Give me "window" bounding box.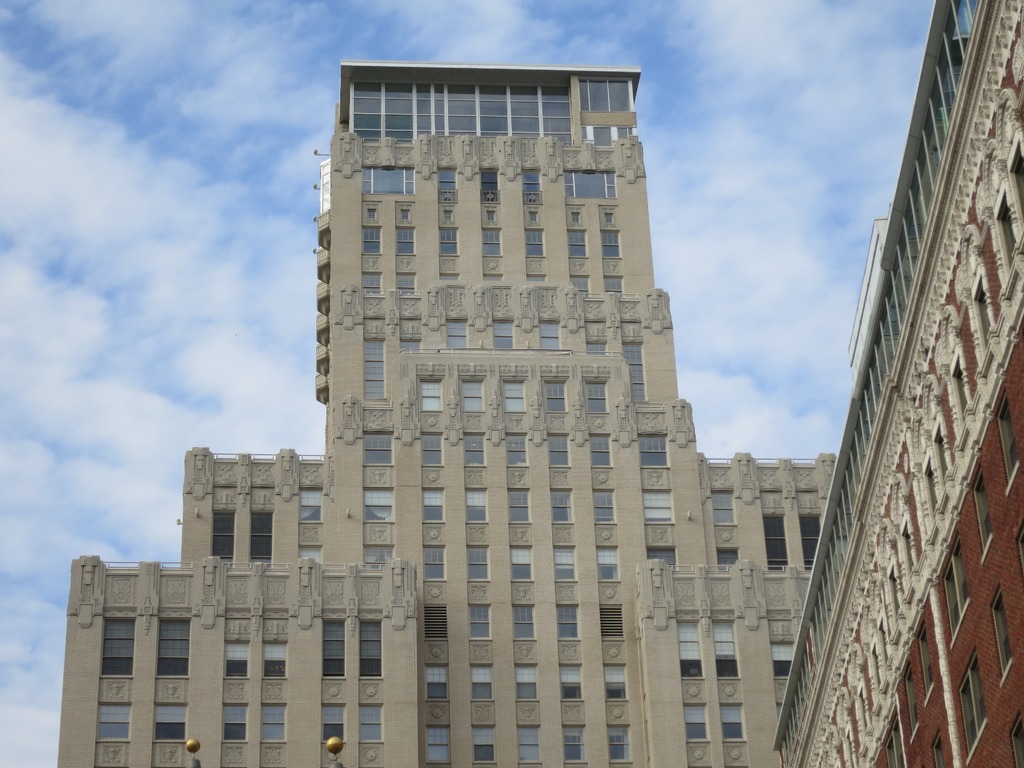
x1=502, y1=380, x2=526, y2=413.
